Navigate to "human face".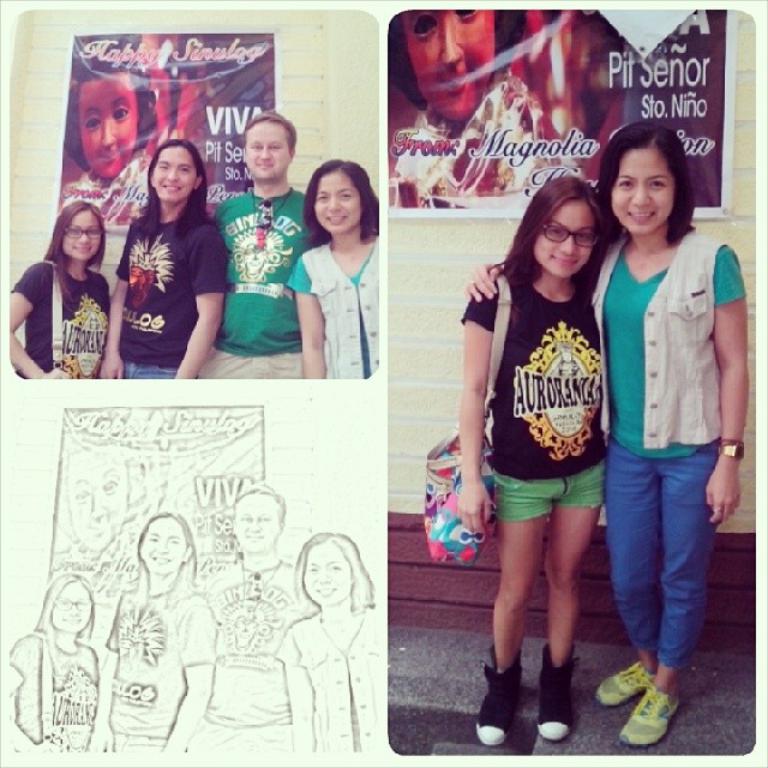
Navigation target: l=78, t=78, r=137, b=179.
